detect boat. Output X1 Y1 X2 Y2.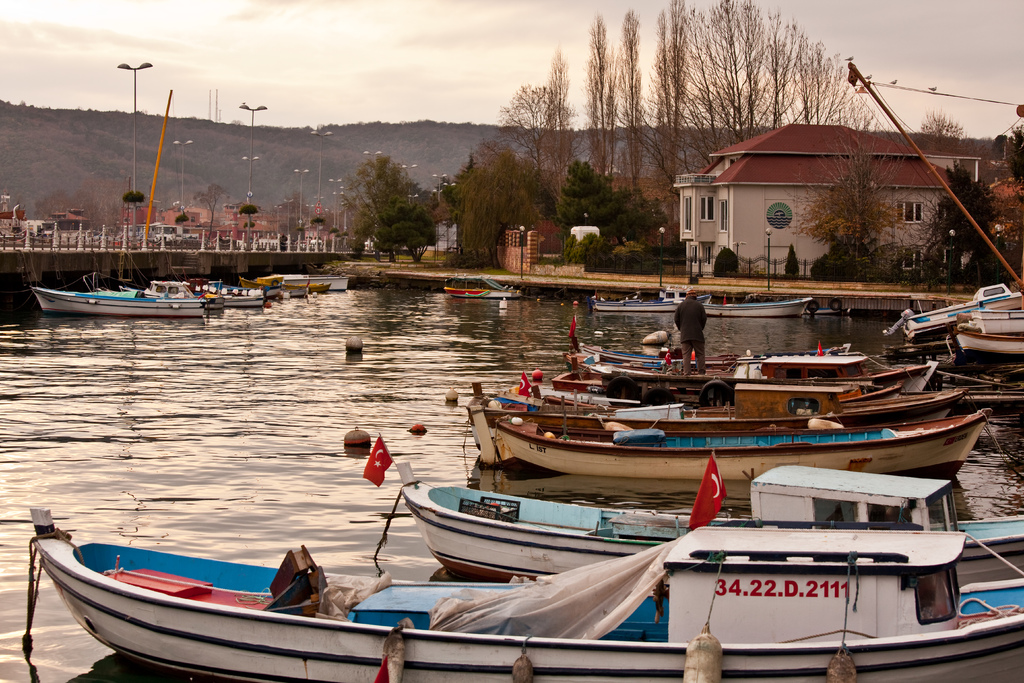
195 276 259 304.
